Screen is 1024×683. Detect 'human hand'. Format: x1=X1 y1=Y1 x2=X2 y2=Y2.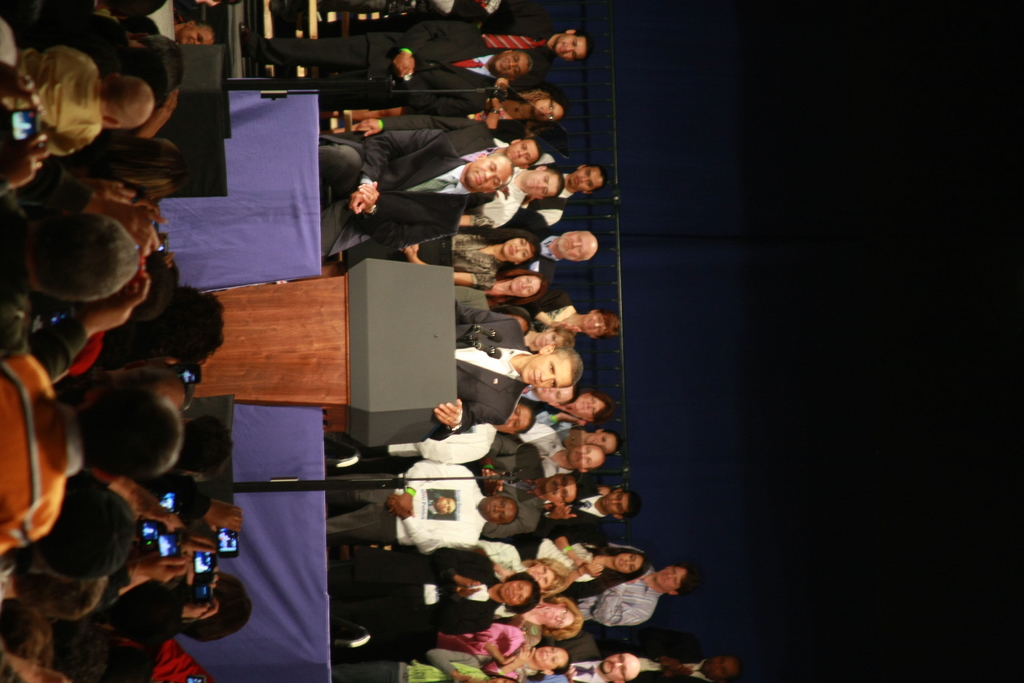
x1=182 y1=600 x2=221 y2=624.
